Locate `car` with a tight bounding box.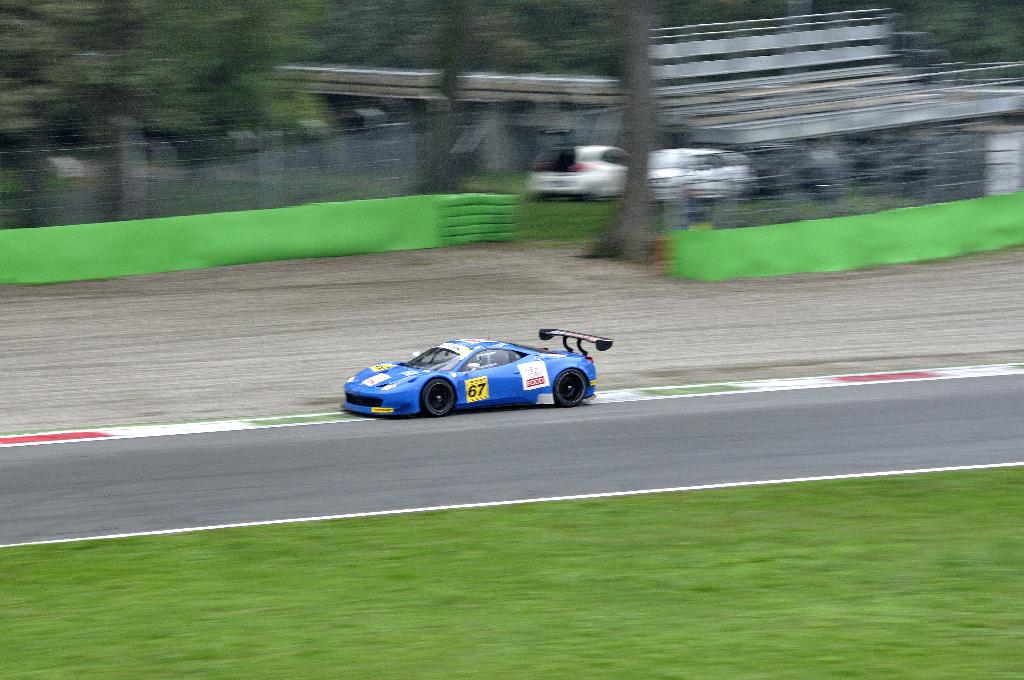
x1=522, y1=135, x2=636, y2=198.
